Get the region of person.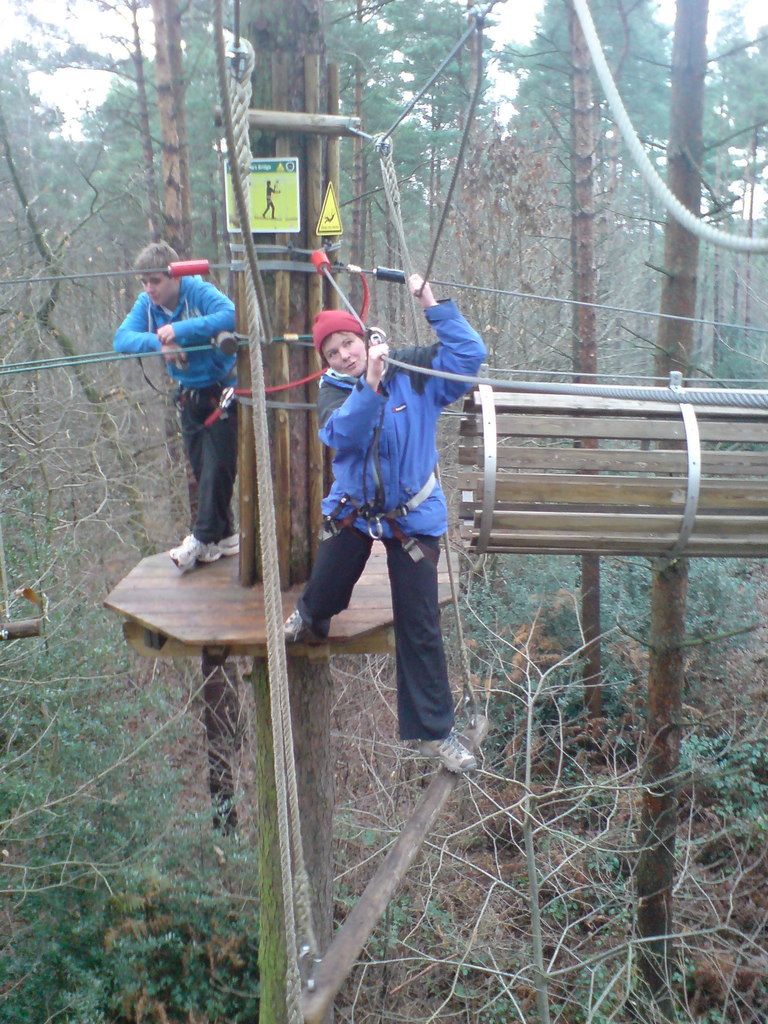
box(285, 276, 491, 777).
